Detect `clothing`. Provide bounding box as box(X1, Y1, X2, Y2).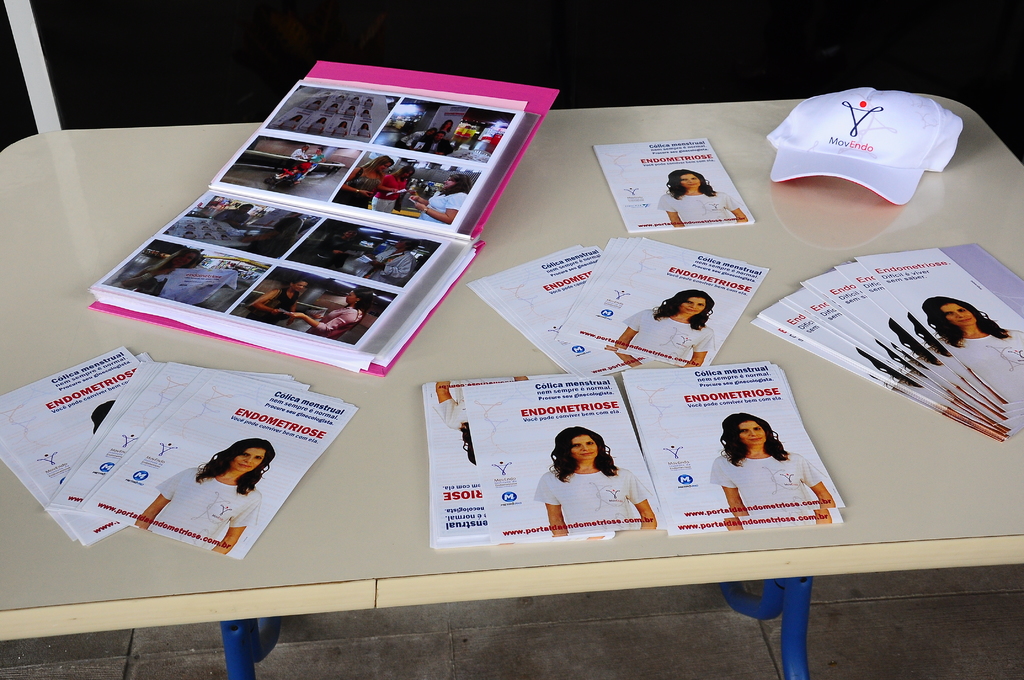
box(710, 452, 823, 527).
